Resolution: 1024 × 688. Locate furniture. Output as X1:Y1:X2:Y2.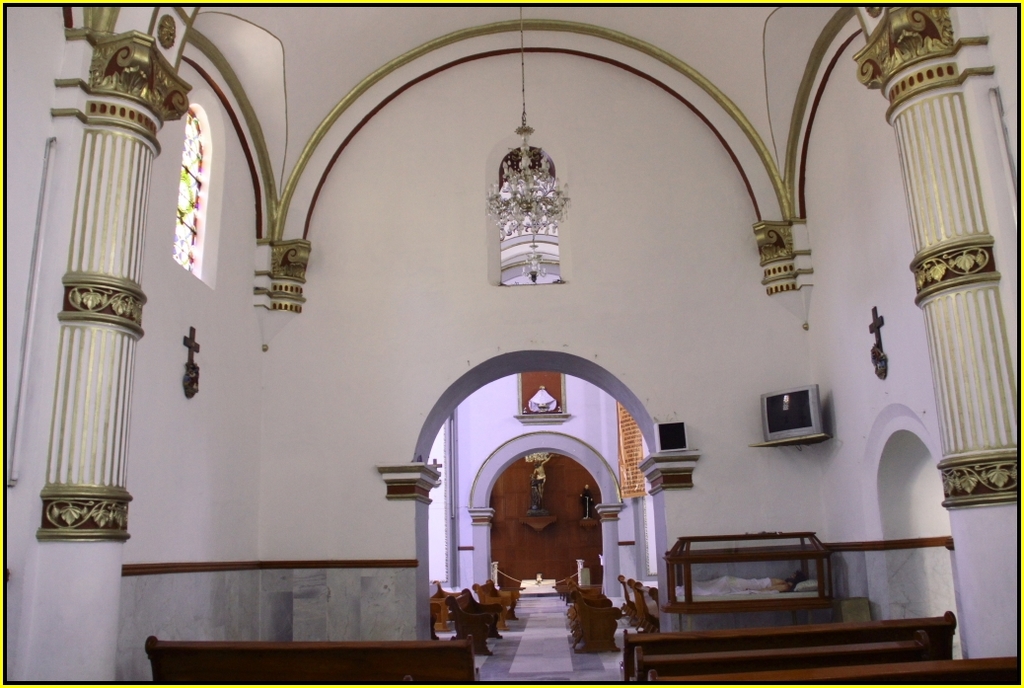
444:583:503:653.
